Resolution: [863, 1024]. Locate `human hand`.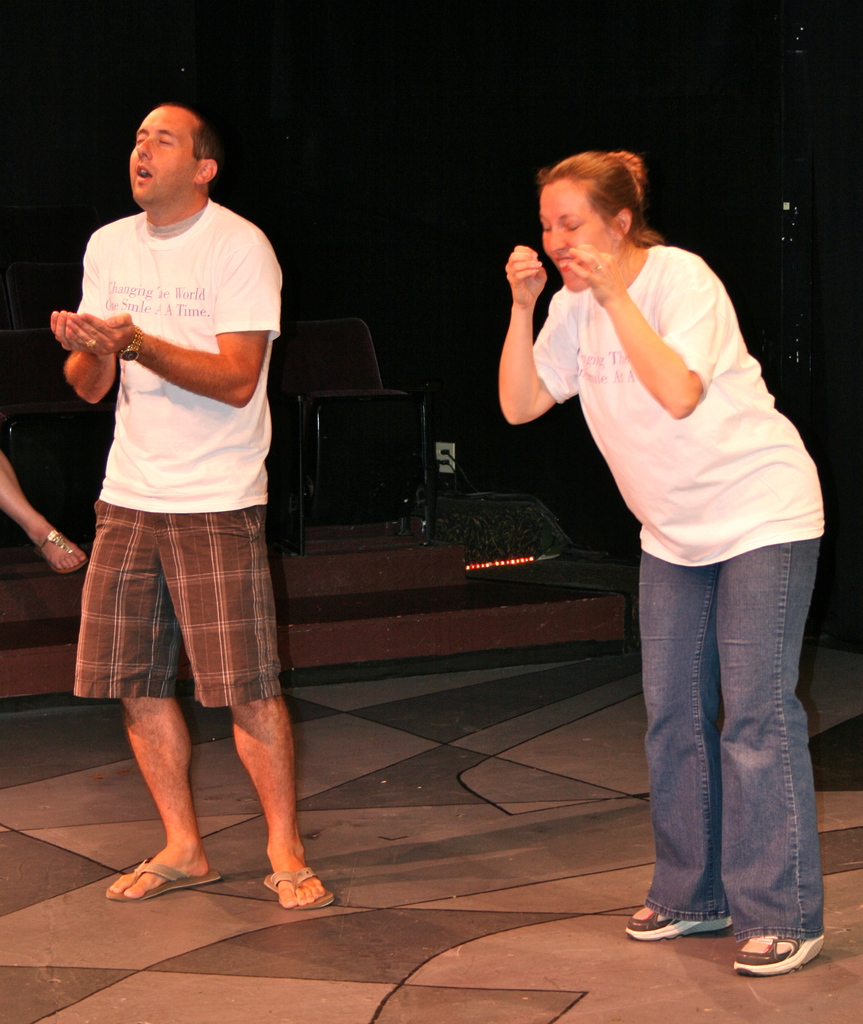
[47, 309, 77, 355].
